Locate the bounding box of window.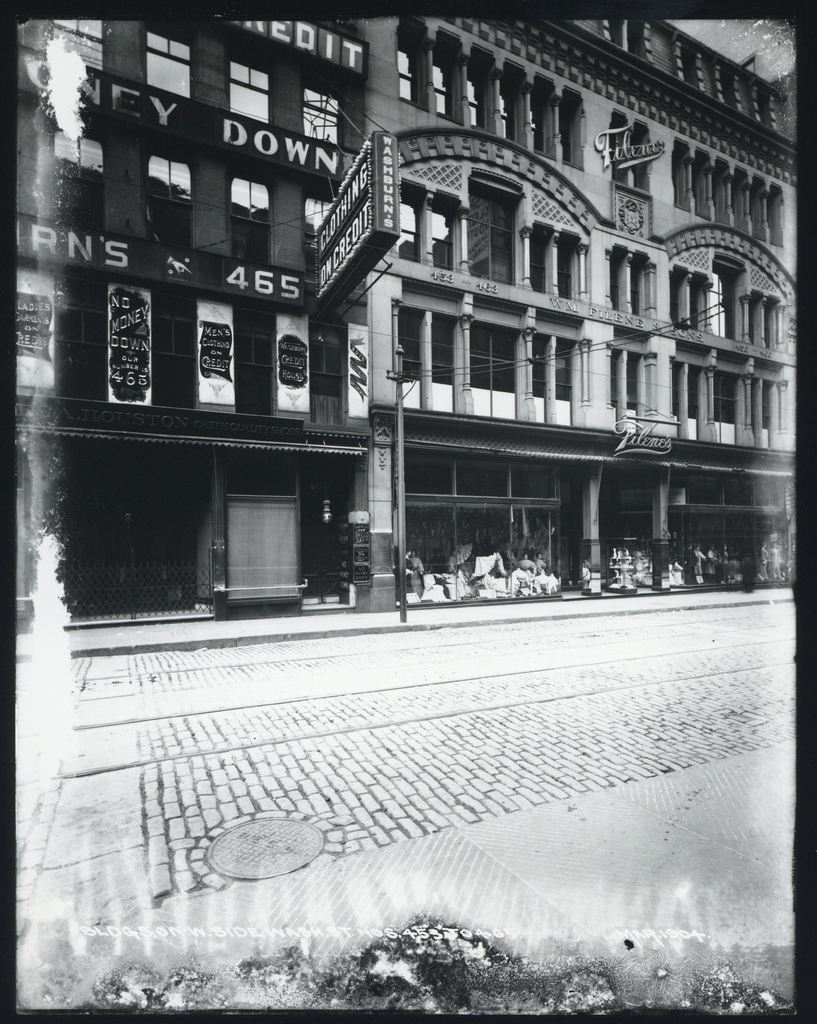
Bounding box: locate(610, 246, 783, 349).
